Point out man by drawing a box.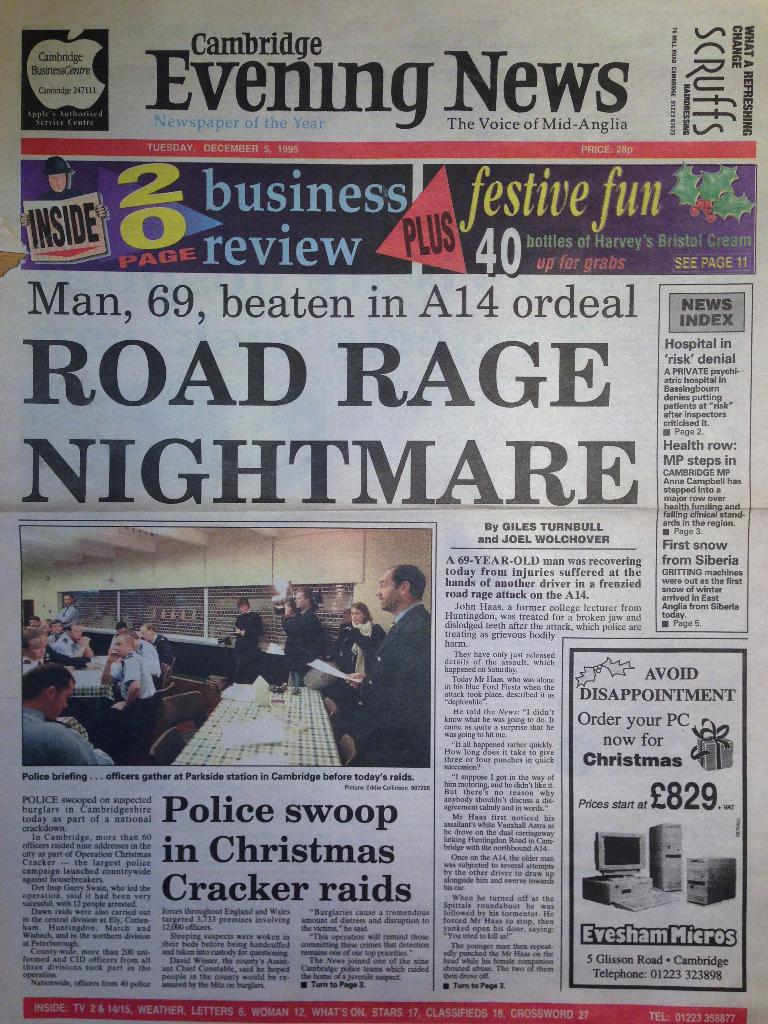
[x1=44, y1=617, x2=53, y2=633].
